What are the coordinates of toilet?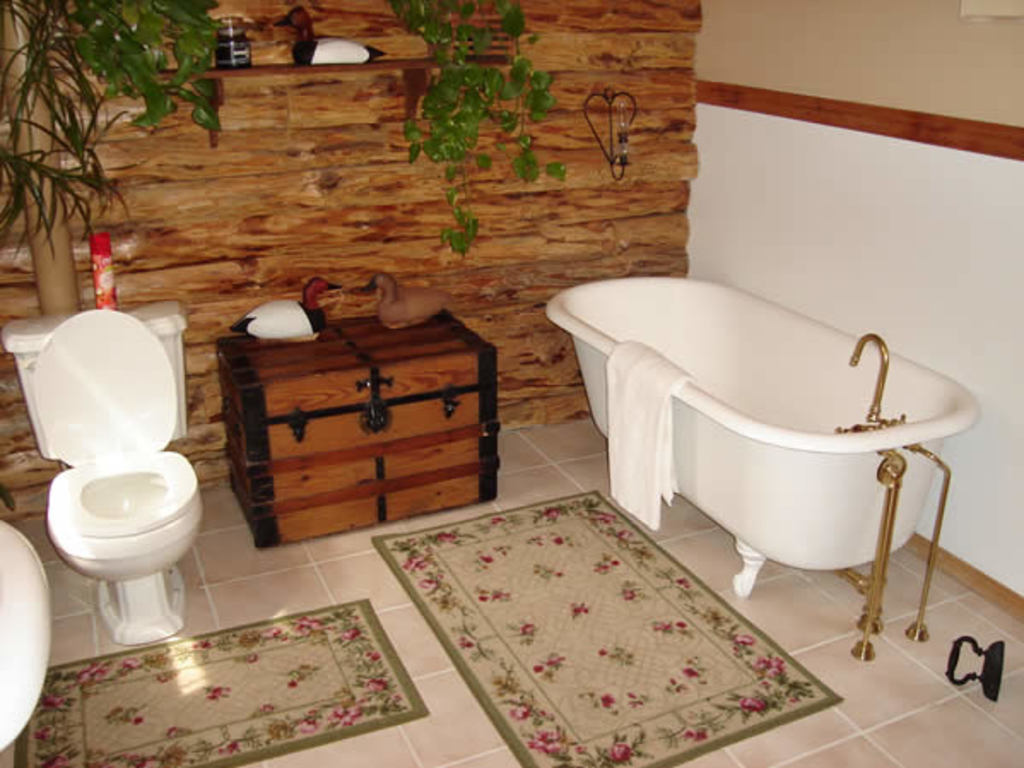
region(50, 445, 209, 635).
